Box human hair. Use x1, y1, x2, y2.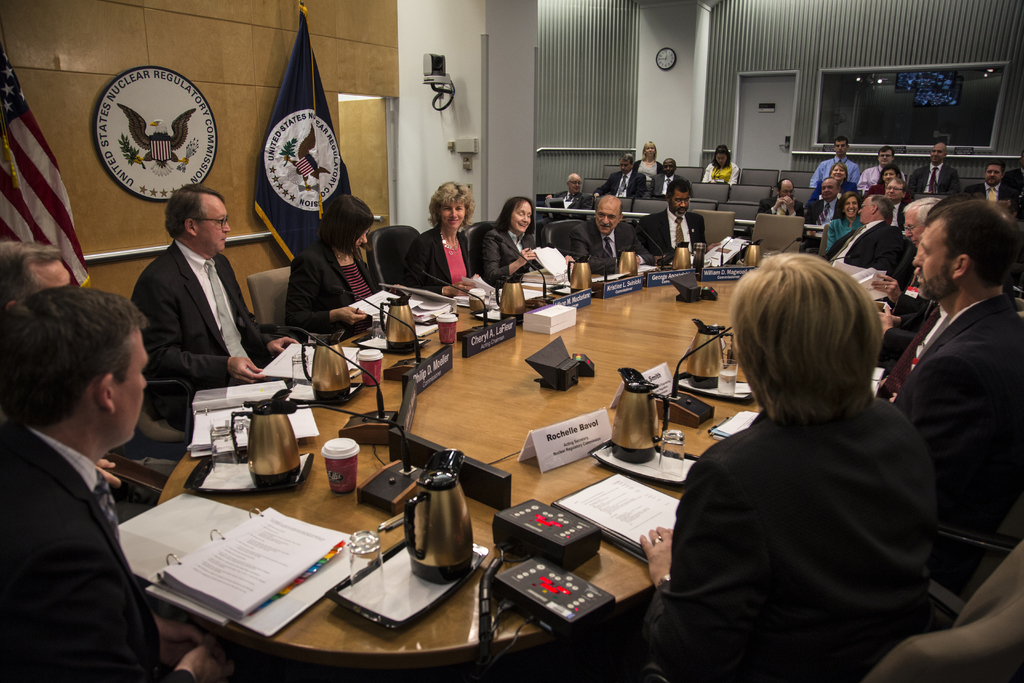
835, 135, 850, 145.
